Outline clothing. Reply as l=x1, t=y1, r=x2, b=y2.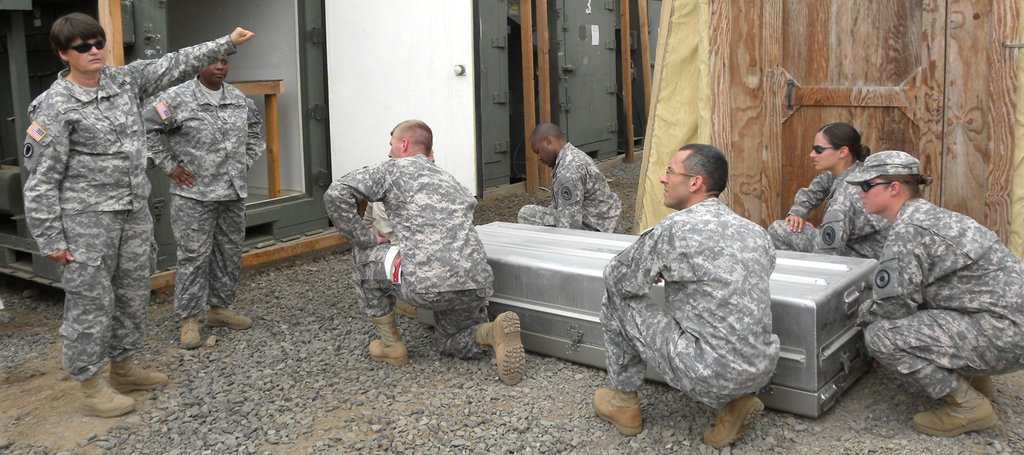
l=139, t=73, r=264, b=322.
